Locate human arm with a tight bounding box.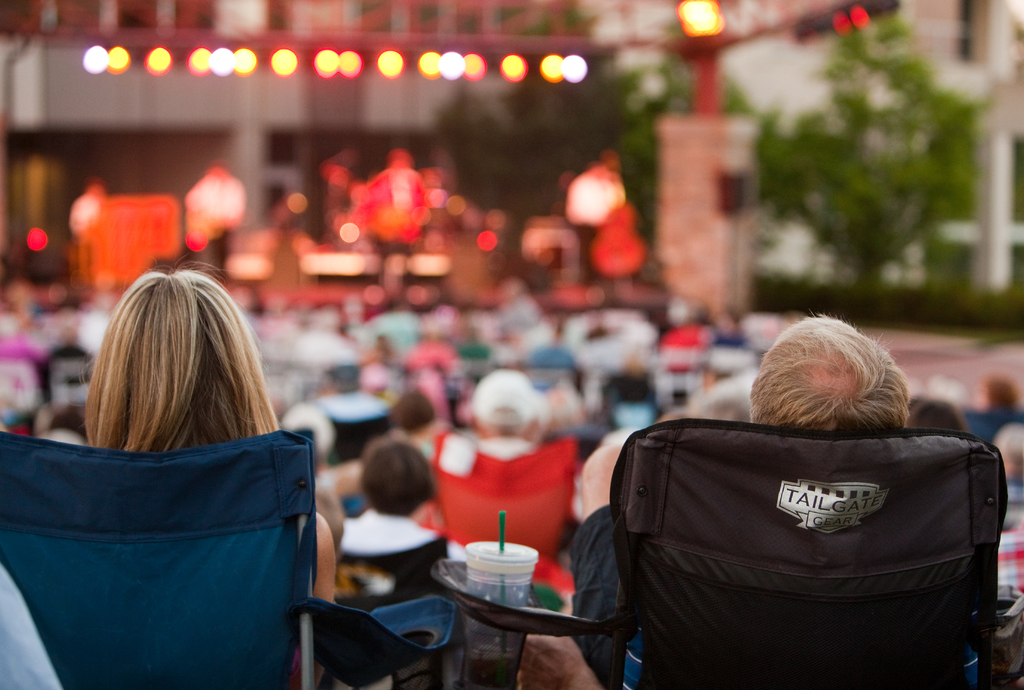
rect(308, 450, 369, 508).
